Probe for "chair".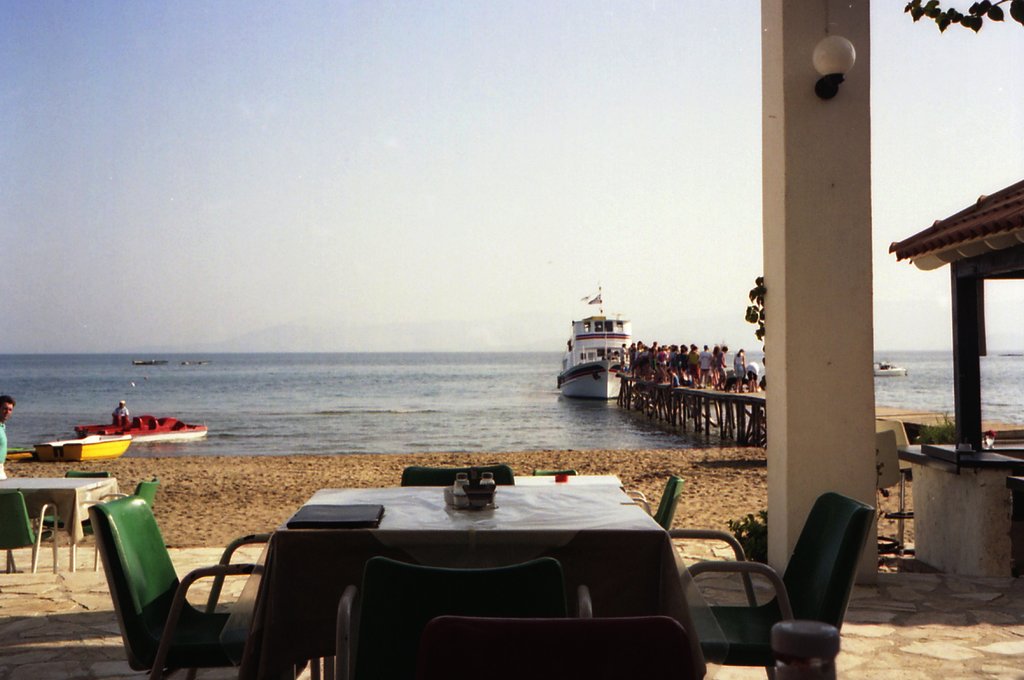
Probe result: detection(89, 492, 317, 679).
